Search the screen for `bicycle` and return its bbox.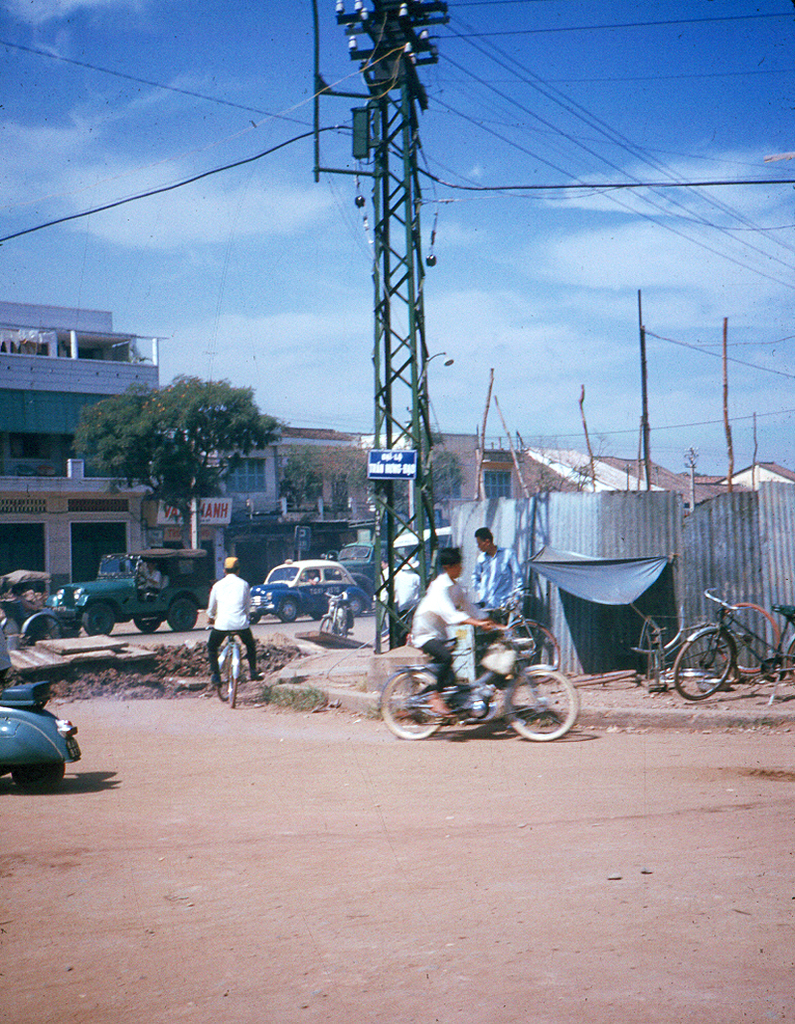
Found: 658/589/778/703.
